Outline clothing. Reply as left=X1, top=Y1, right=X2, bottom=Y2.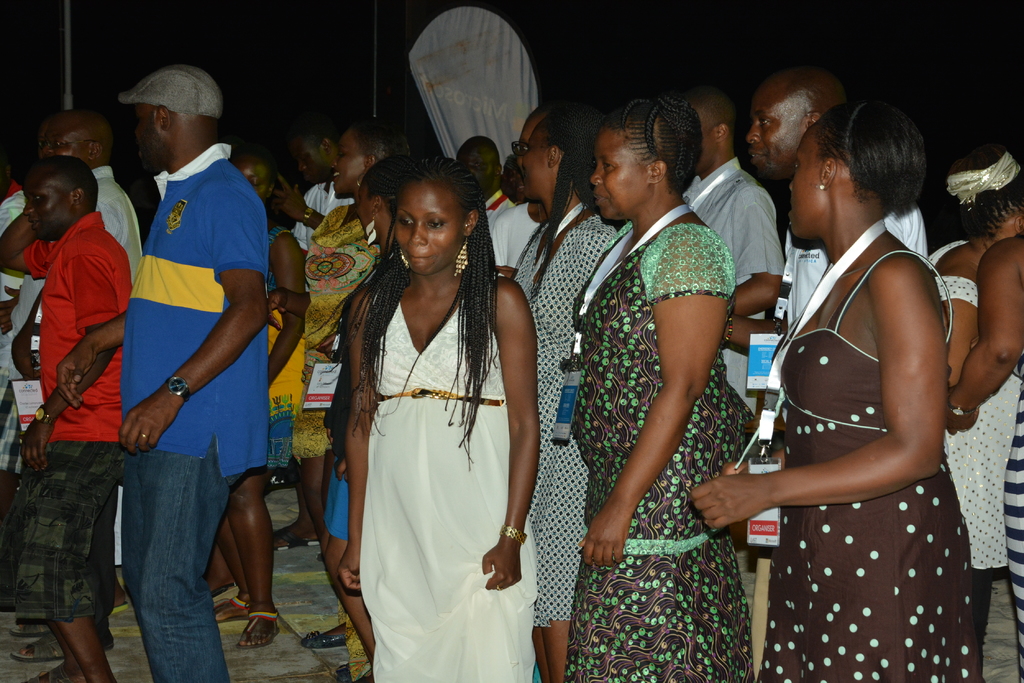
left=479, top=188, right=500, bottom=214.
